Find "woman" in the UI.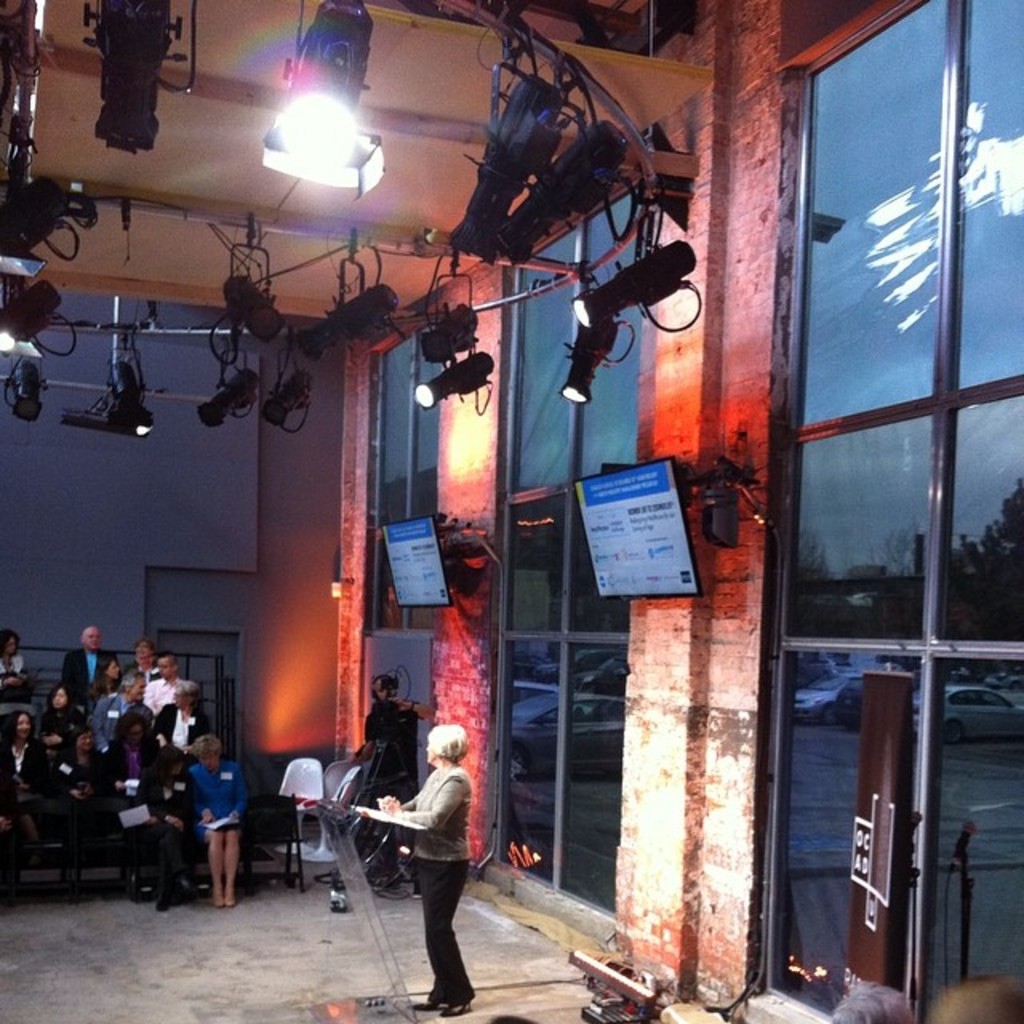
UI element at (102, 707, 170, 773).
